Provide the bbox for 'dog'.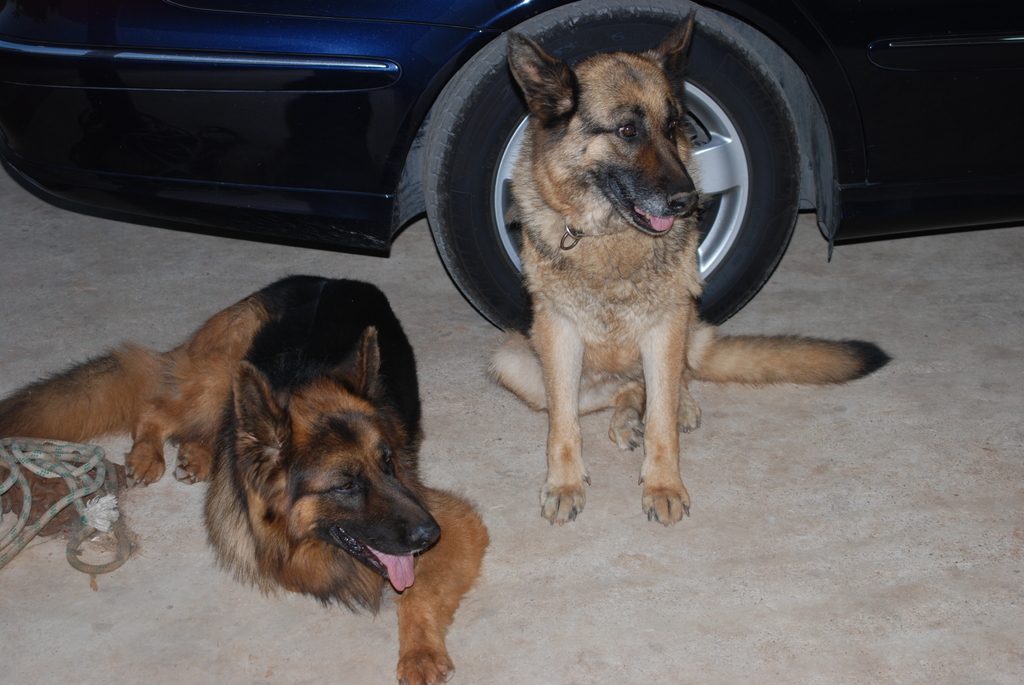
region(1, 274, 491, 684).
